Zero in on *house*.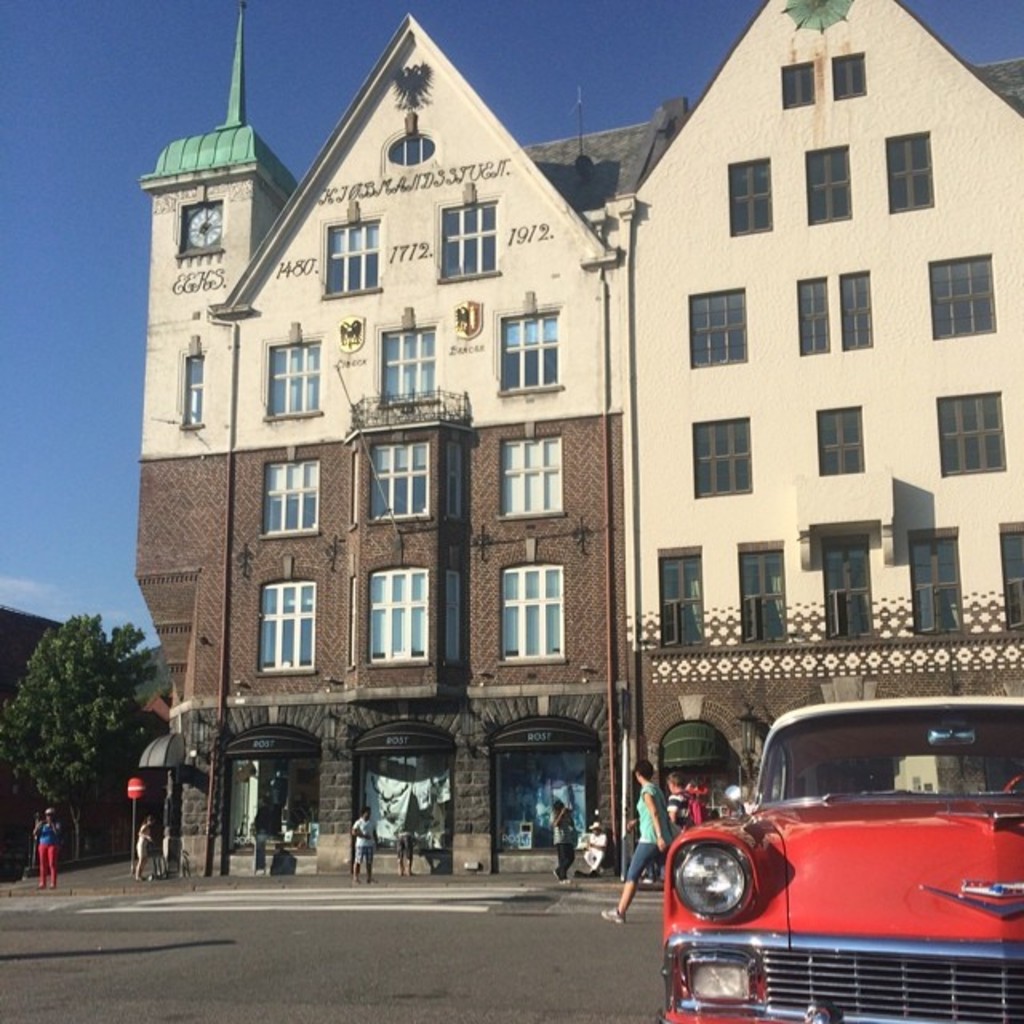
Zeroed in: x1=131, y1=0, x2=650, y2=701.
